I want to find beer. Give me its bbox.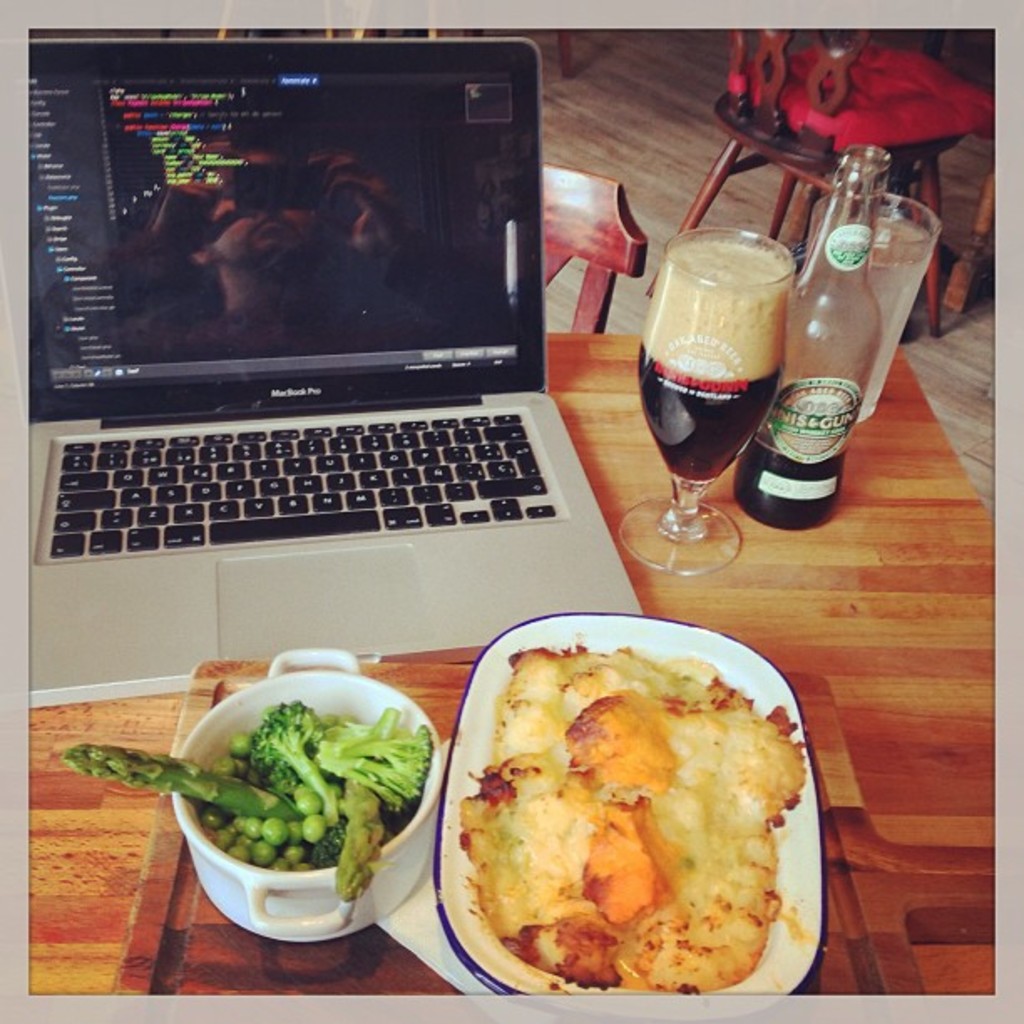
634/239/791/479.
